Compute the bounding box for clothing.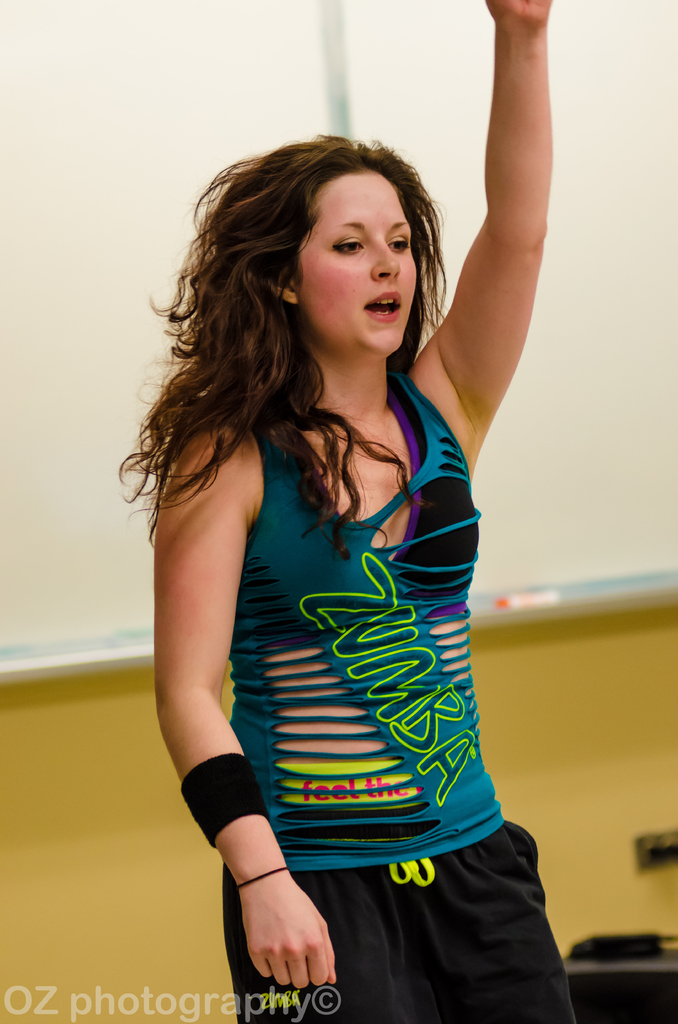
(220, 364, 577, 1023).
